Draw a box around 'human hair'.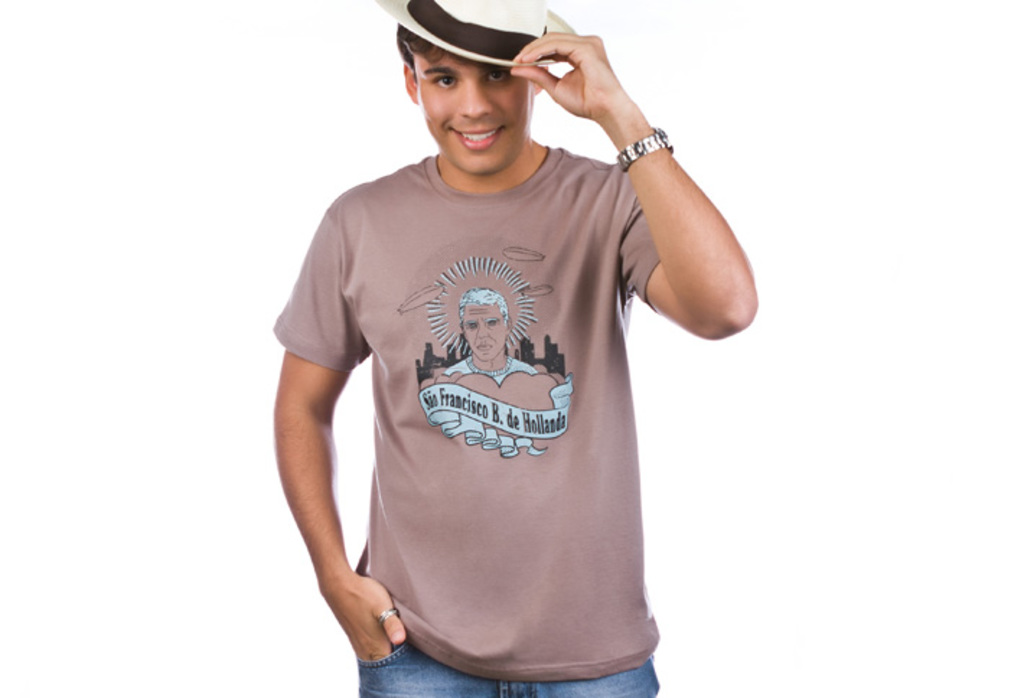
Rect(397, 25, 443, 66).
